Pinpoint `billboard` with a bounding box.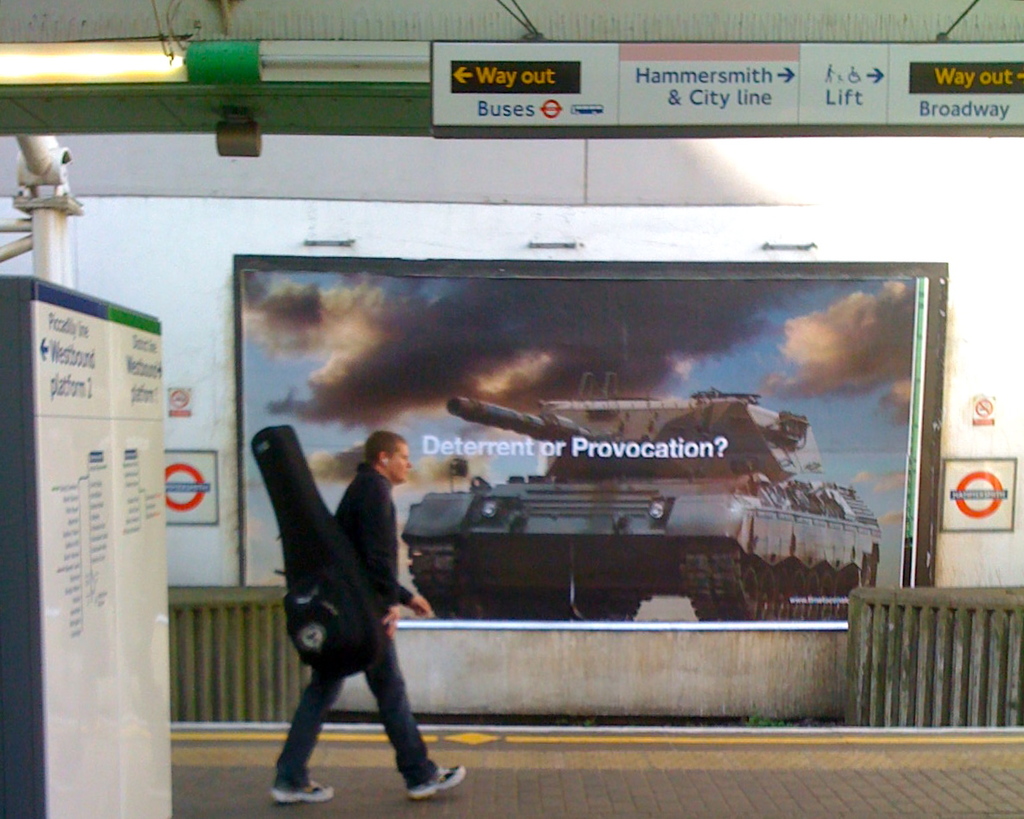
{"left": 231, "top": 254, "right": 943, "bottom": 622}.
